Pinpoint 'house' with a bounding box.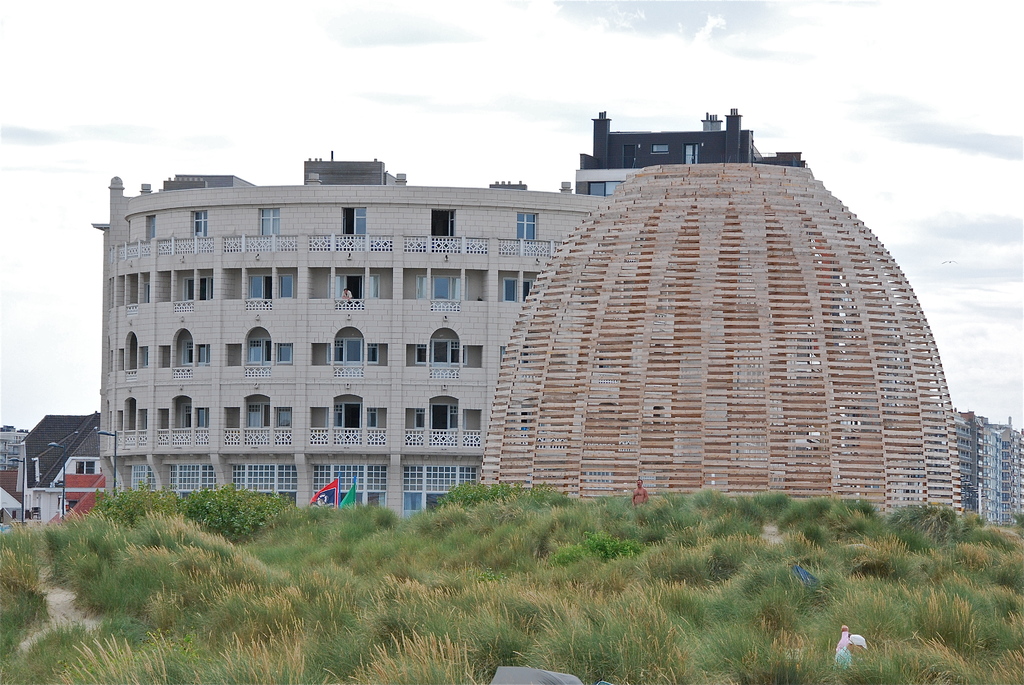
406/255/495/294.
